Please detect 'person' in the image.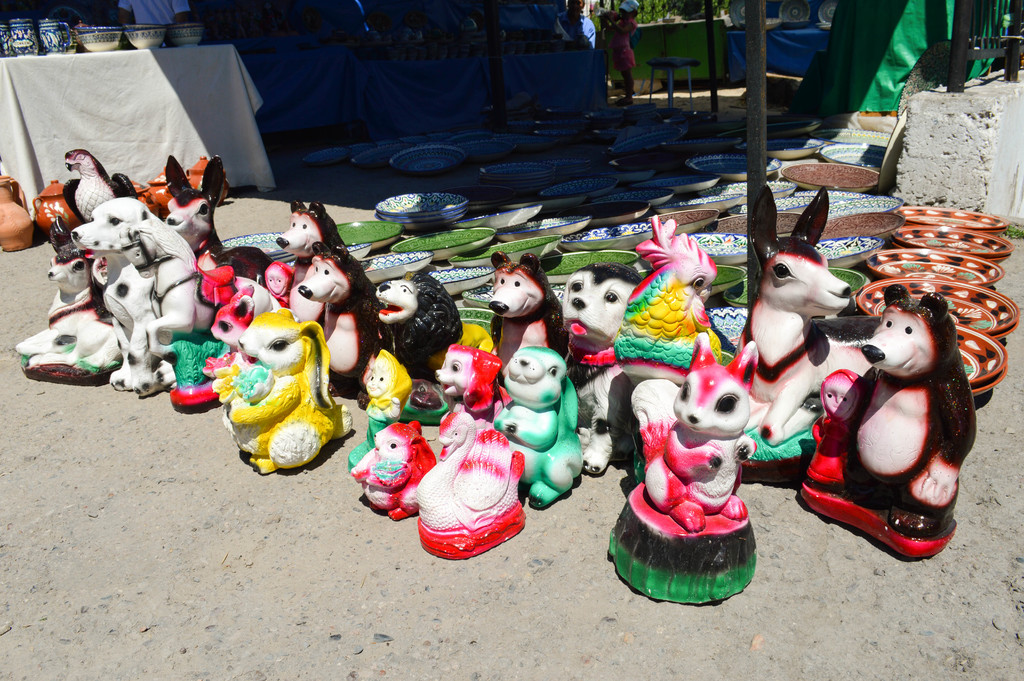
602/0/637/104.
